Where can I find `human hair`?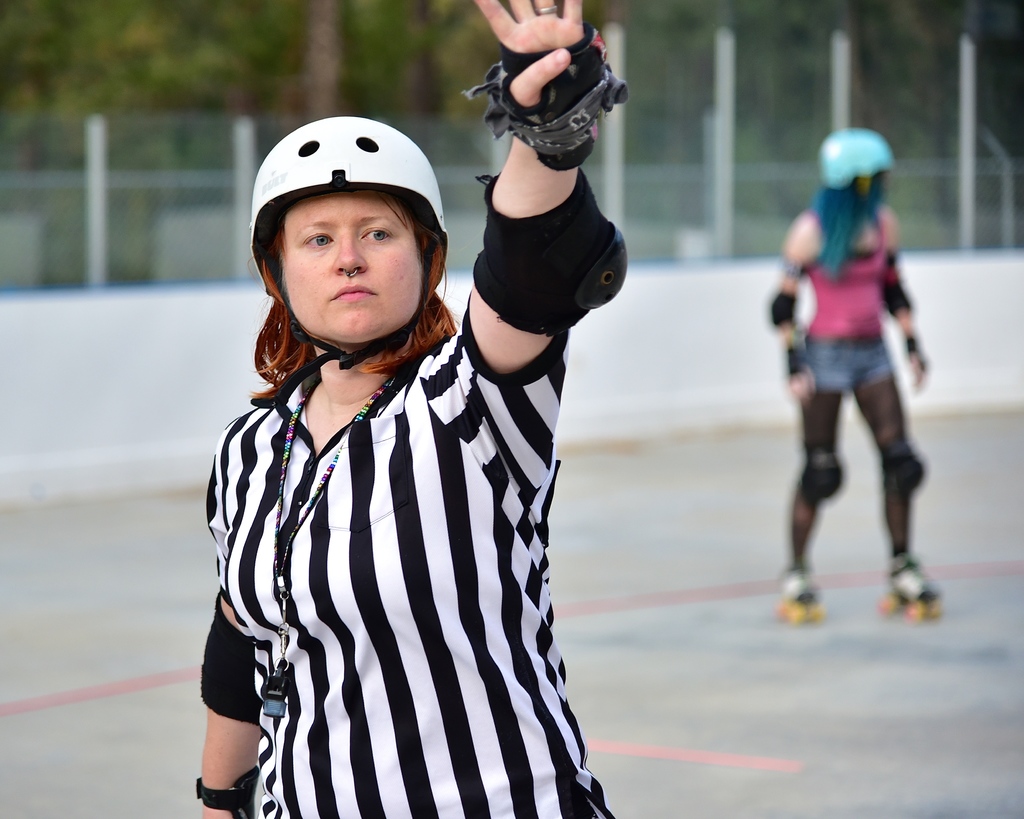
You can find it at box(813, 164, 886, 280).
